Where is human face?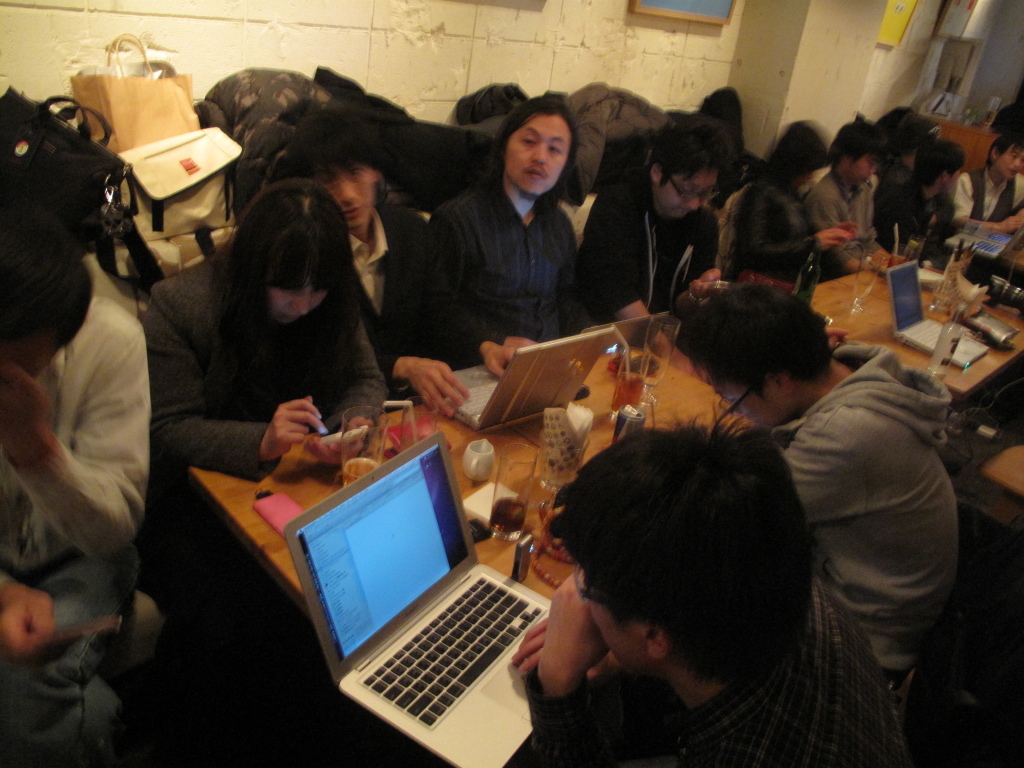
[left=314, top=159, right=377, bottom=233].
